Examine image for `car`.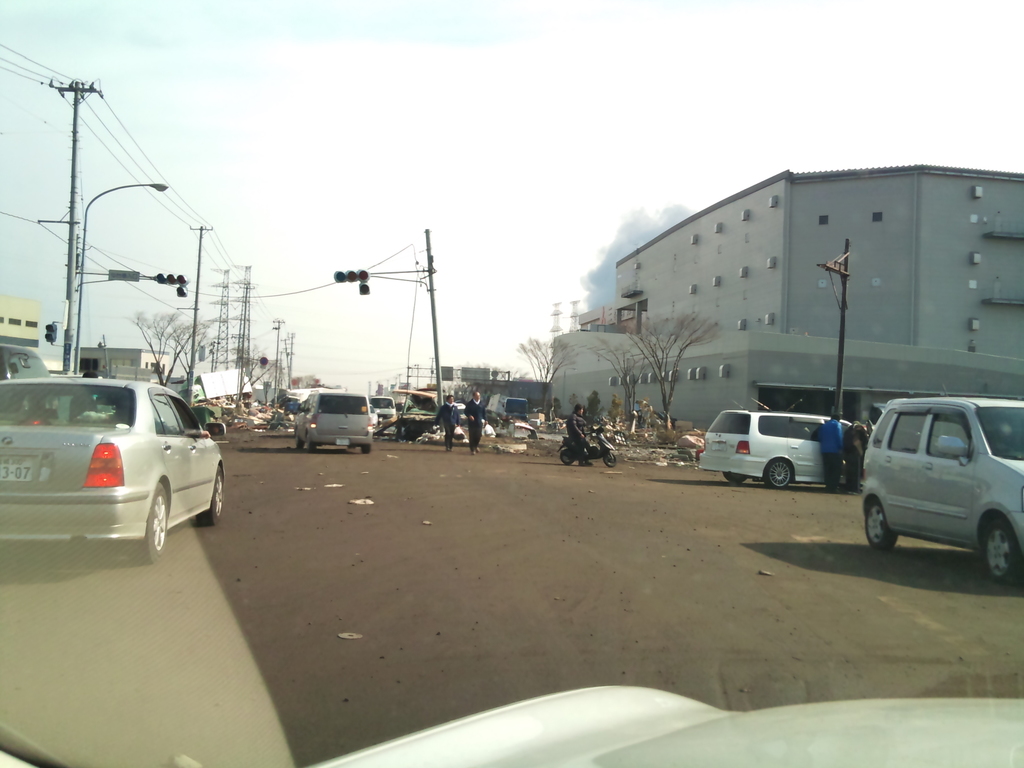
Examination result: locate(294, 388, 372, 455).
